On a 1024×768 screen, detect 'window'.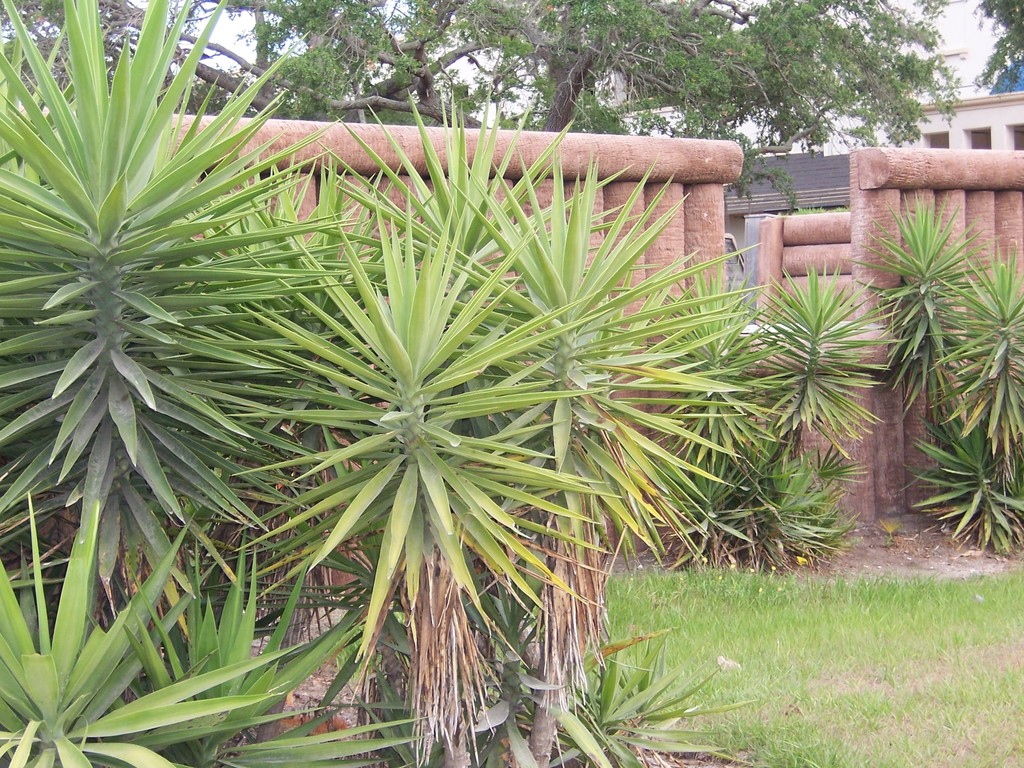
x1=968 y1=124 x2=994 y2=152.
